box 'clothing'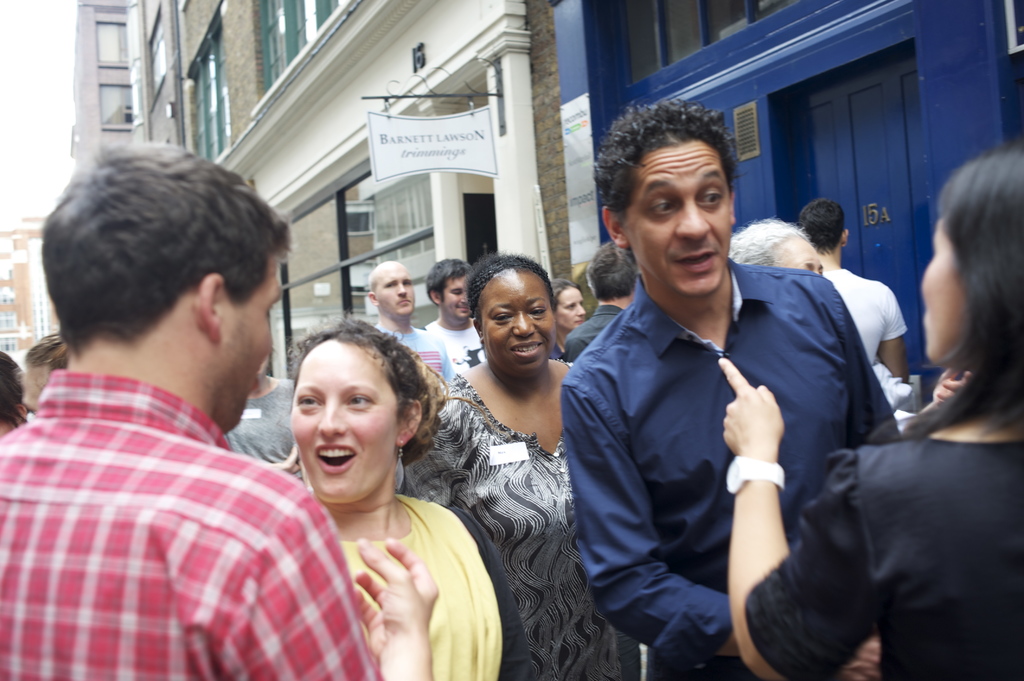
bbox=(371, 319, 458, 386)
